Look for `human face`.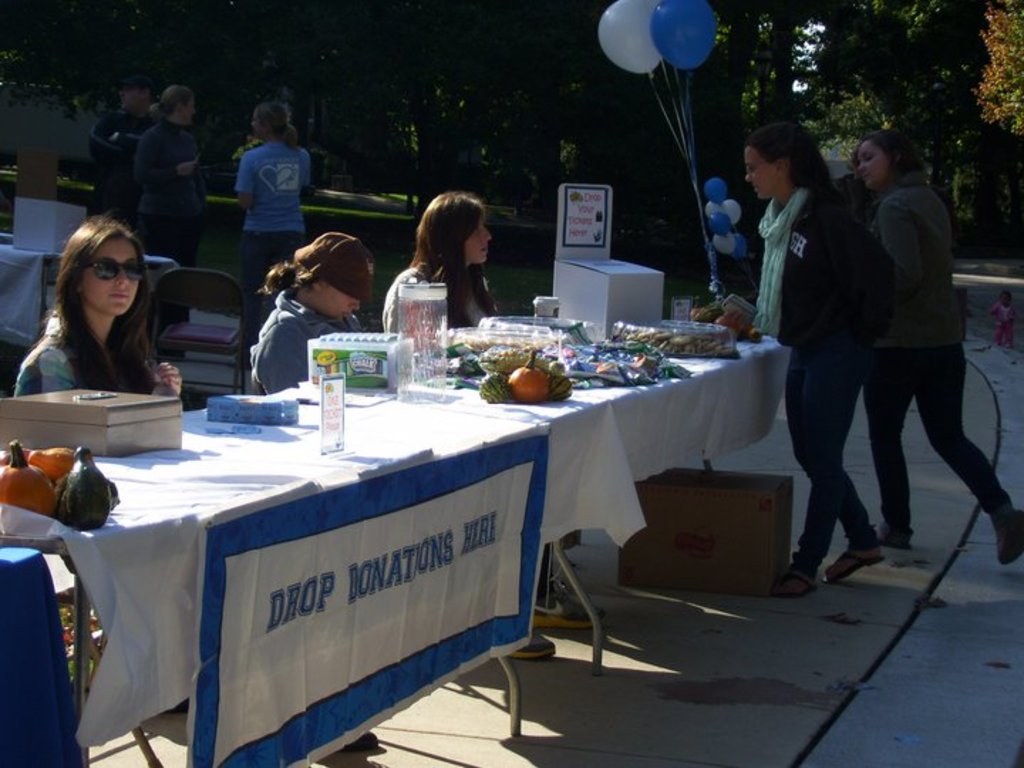
Found: {"x1": 78, "y1": 232, "x2": 141, "y2": 319}.
